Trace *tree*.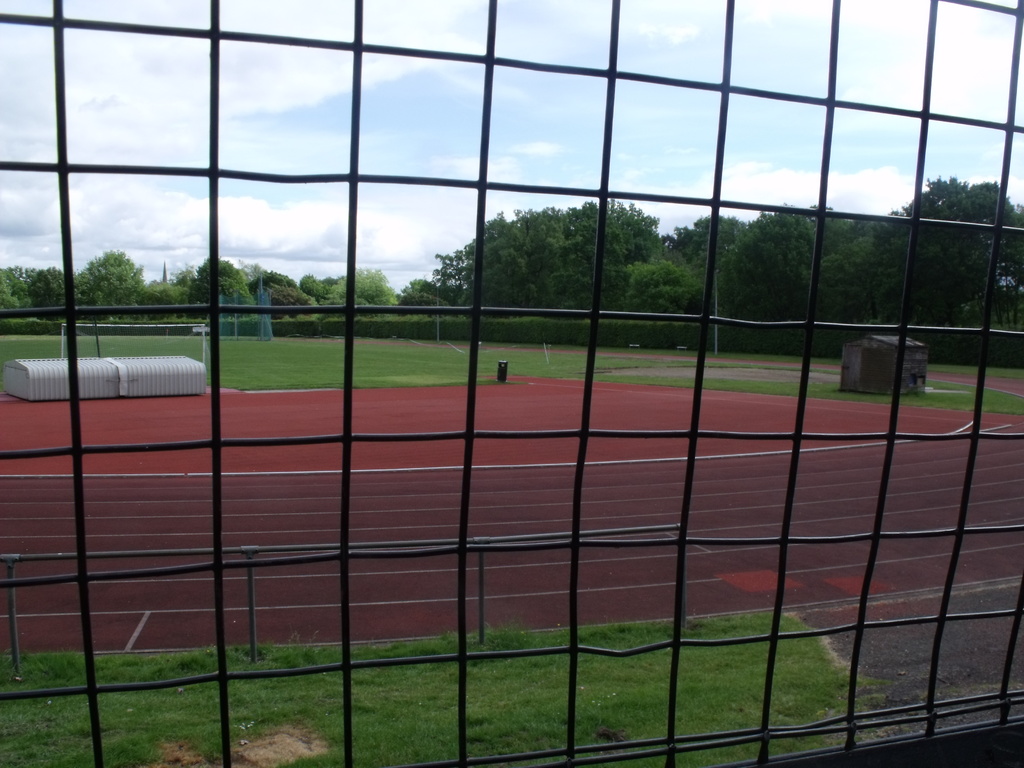
Traced to {"left": 138, "top": 273, "right": 204, "bottom": 315}.
